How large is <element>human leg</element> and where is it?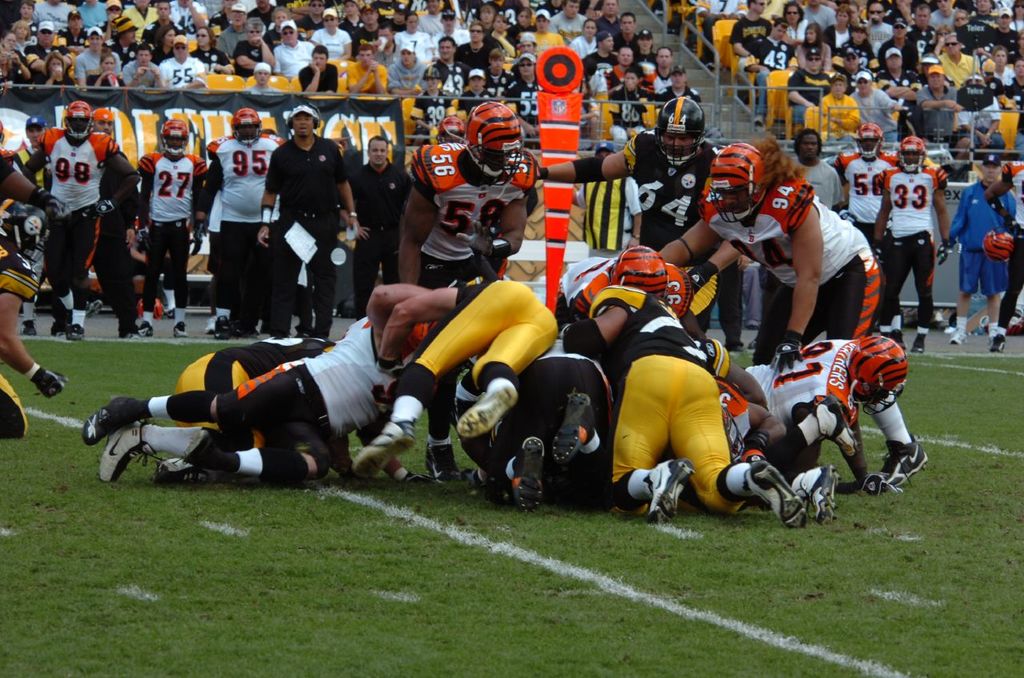
Bounding box: 352, 279, 529, 475.
